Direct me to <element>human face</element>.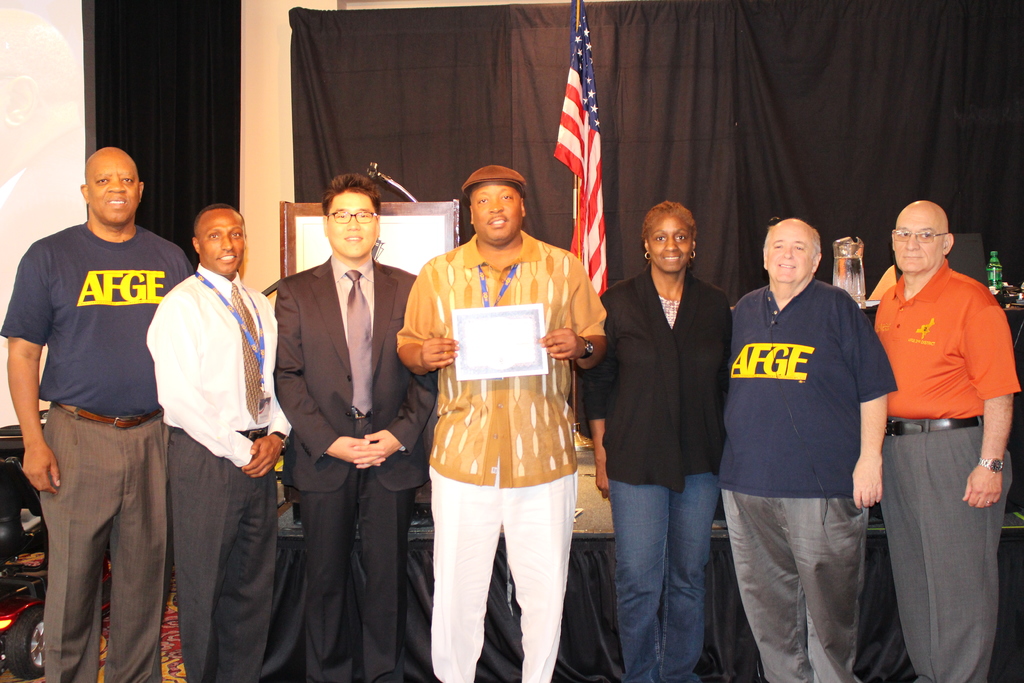
Direction: (x1=196, y1=210, x2=241, y2=268).
